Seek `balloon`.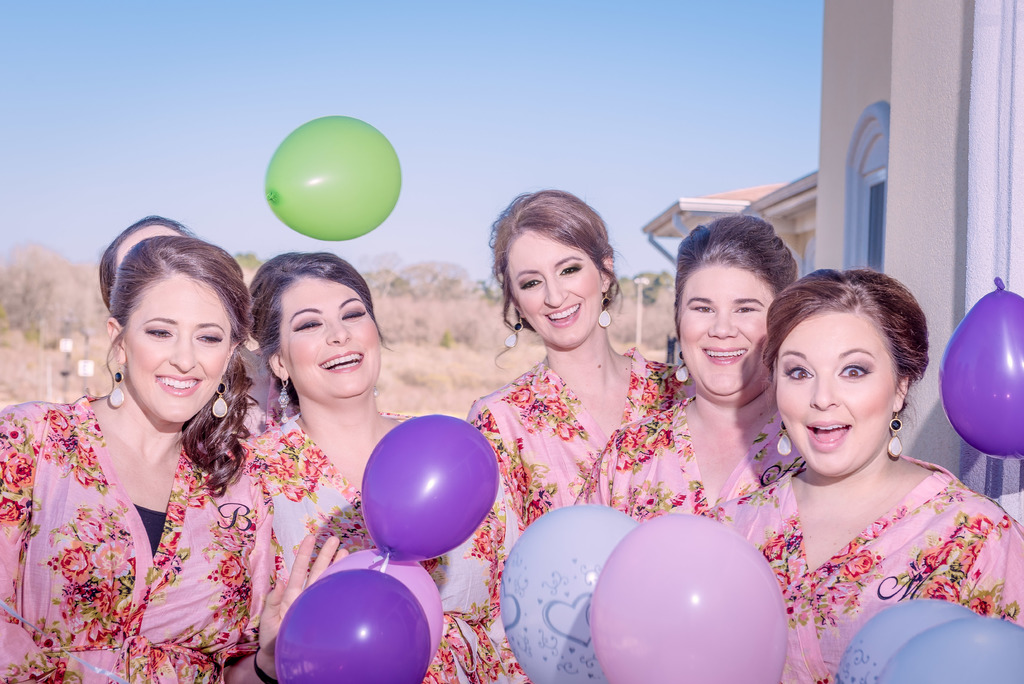
(left=314, top=541, right=442, bottom=676).
